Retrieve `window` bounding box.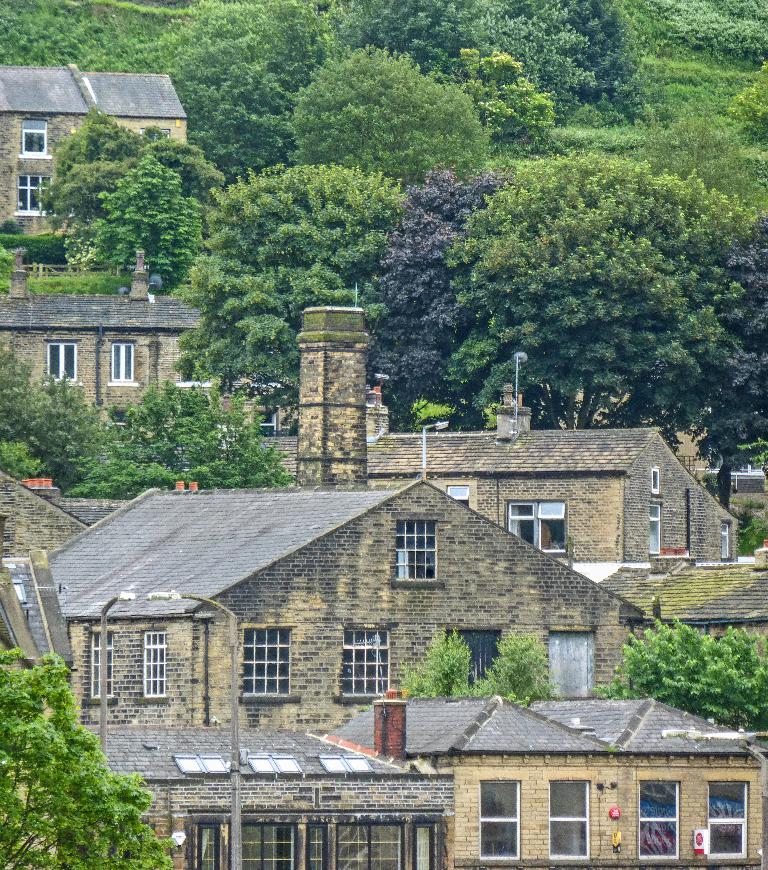
Bounding box: x1=38 y1=339 x2=81 y2=383.
